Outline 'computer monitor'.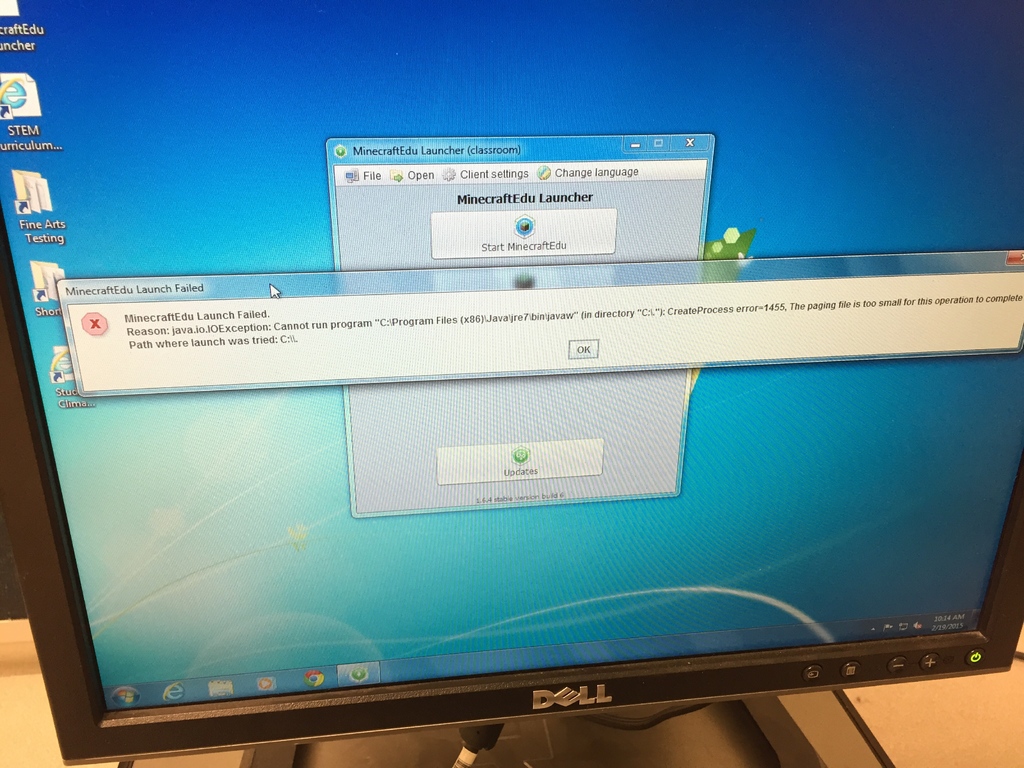
Outline: crop(0, 0, 1023, 767).
